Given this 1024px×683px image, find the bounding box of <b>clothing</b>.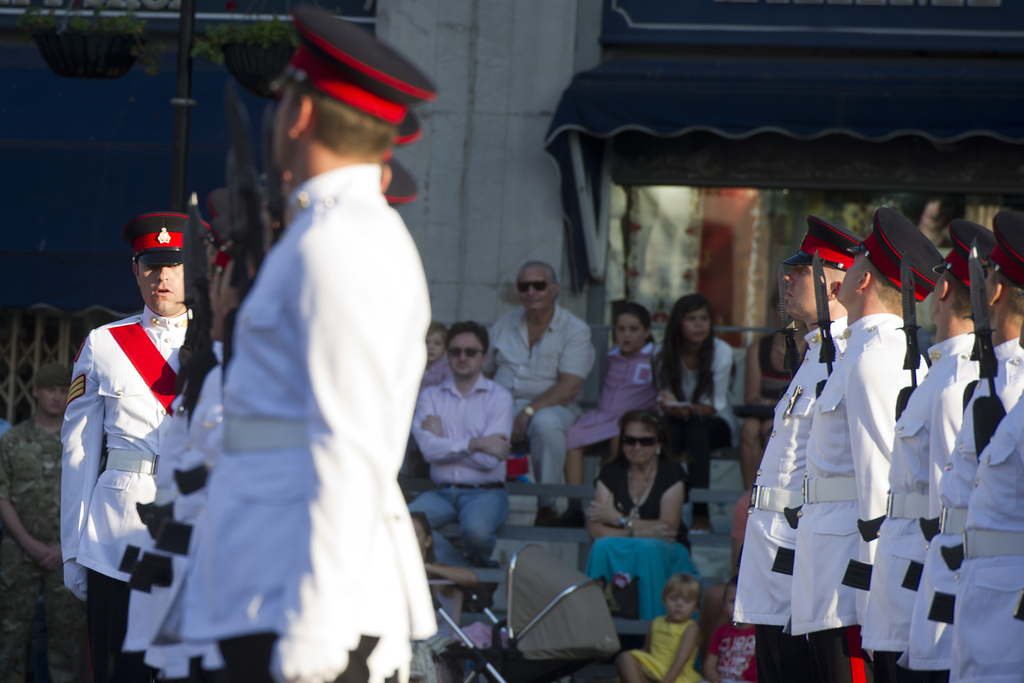
<region>650, 338, 747, 457</region>.
